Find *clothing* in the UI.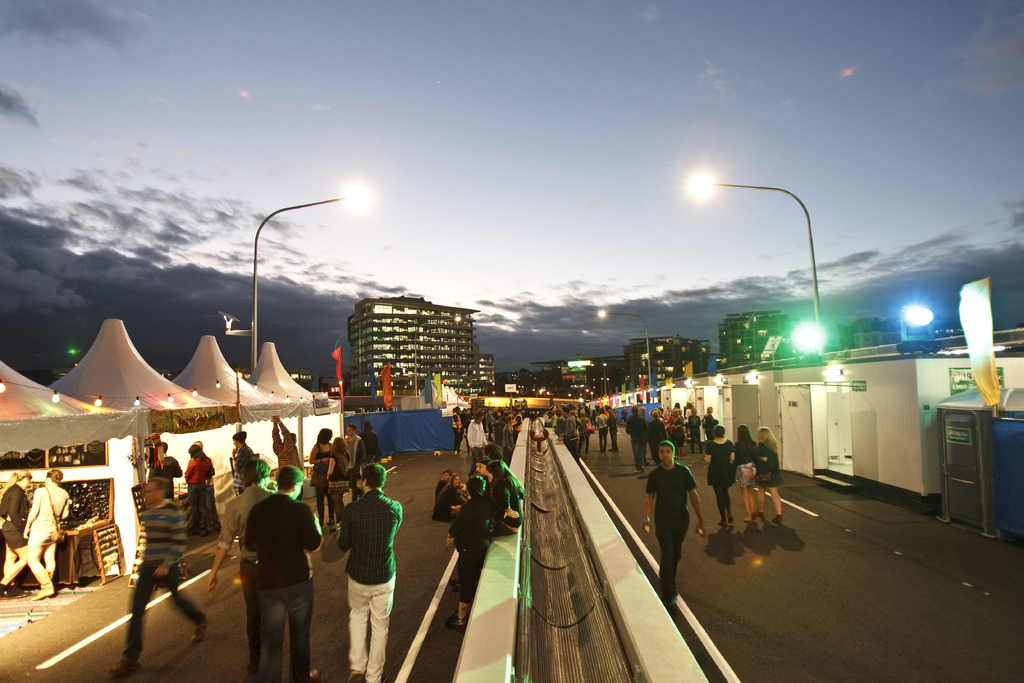
UI element at BBox(662, 410, 670, 421).
